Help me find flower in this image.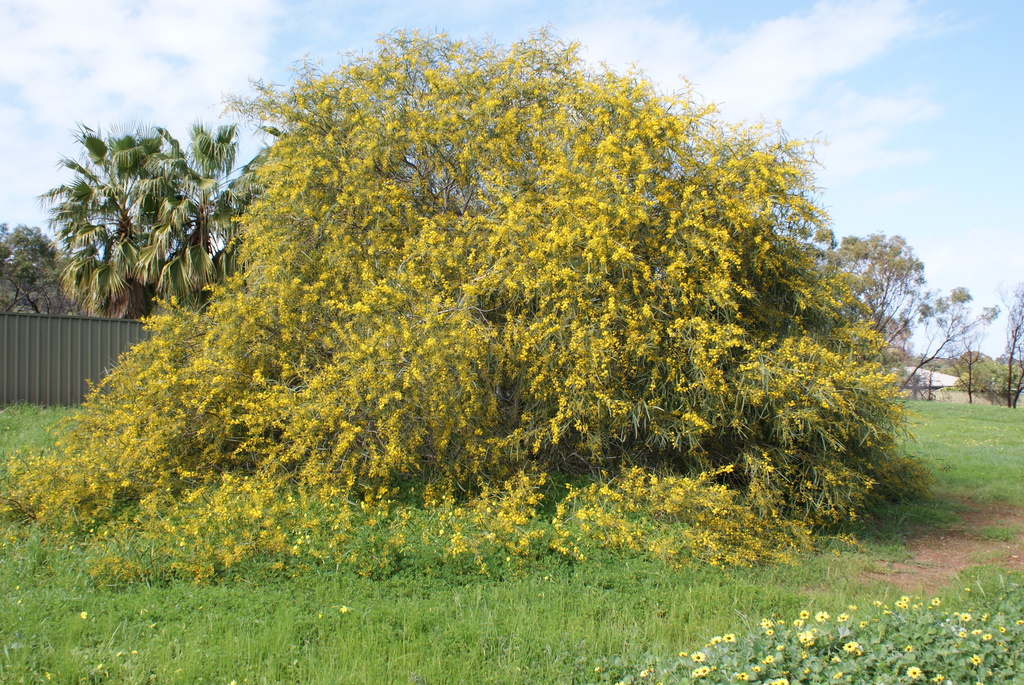
Found it: x1=970 y1=653 x2=981 y2=665.
